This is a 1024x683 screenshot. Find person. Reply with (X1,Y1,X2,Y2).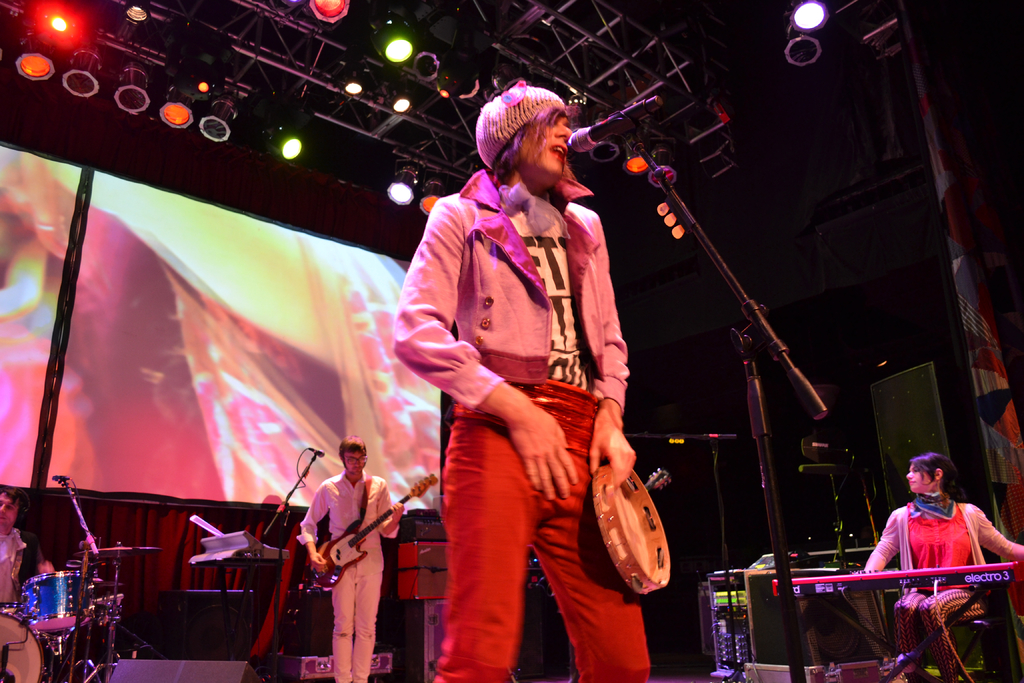
(854,449,1023,682).
